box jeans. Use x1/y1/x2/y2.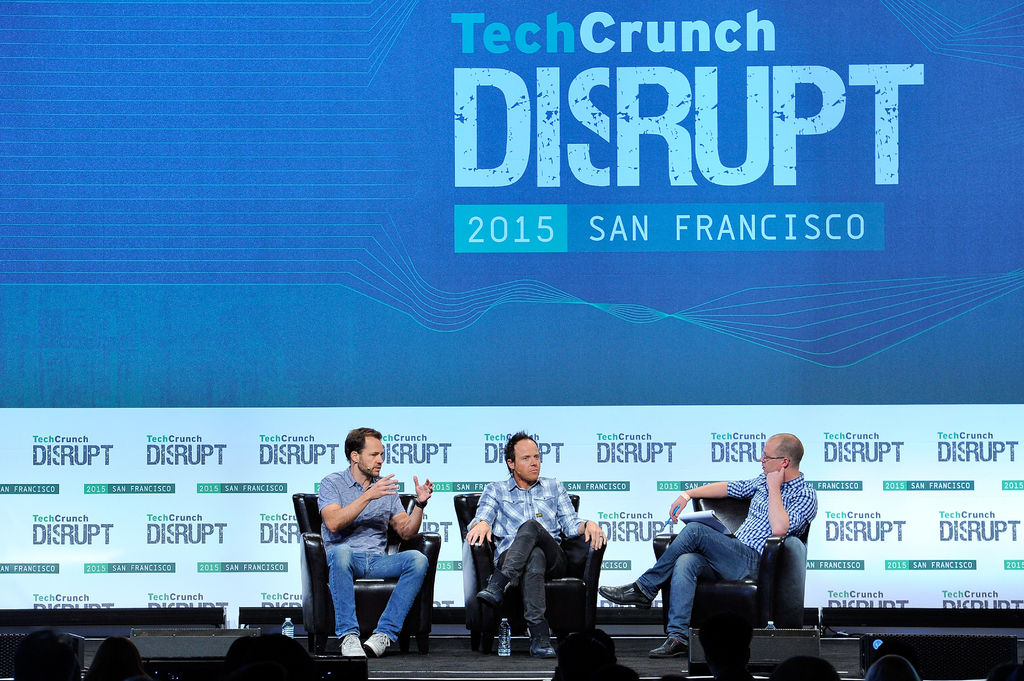
505/518/563/634.
